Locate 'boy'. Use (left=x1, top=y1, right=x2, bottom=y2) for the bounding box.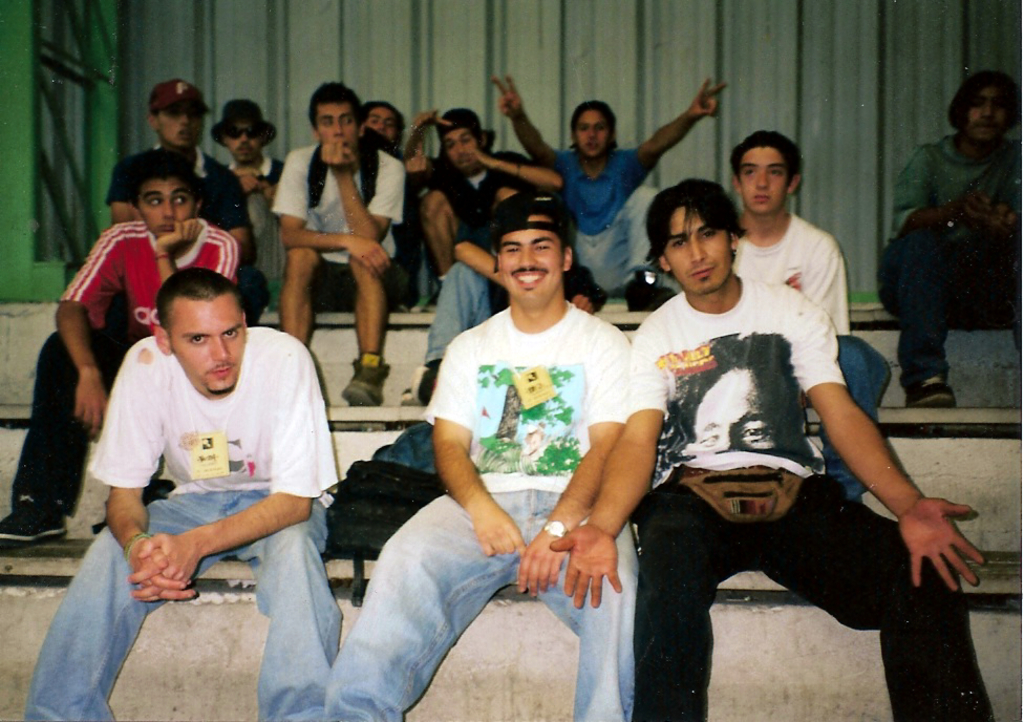
(left=105, top=76, right=268, bottom=321).
